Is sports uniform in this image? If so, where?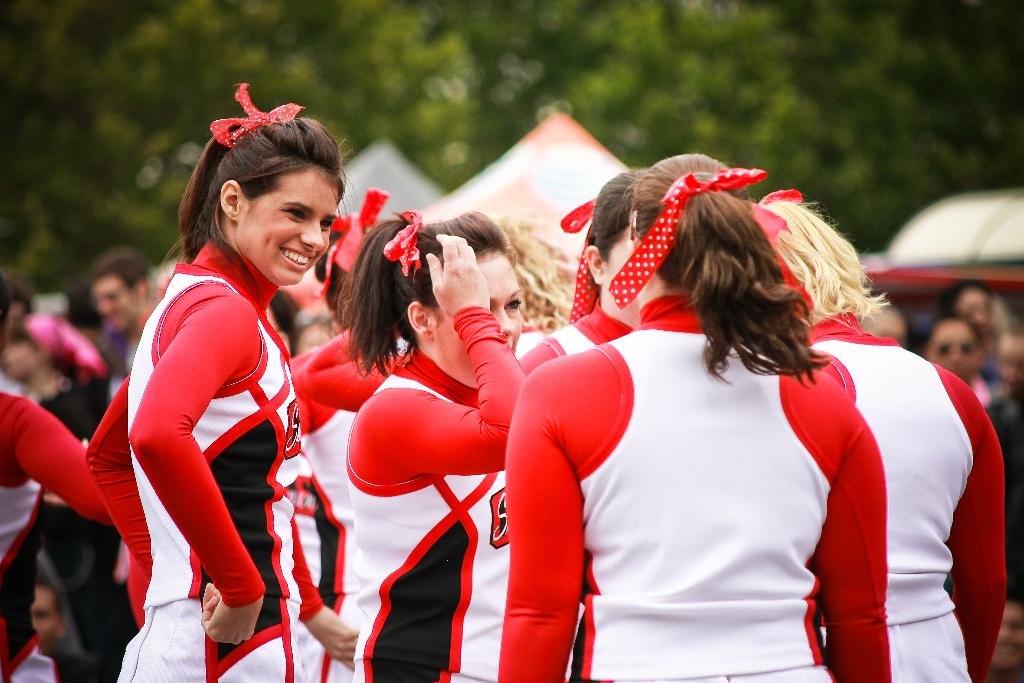
Yes, at [787, 311, 1014, 682].
